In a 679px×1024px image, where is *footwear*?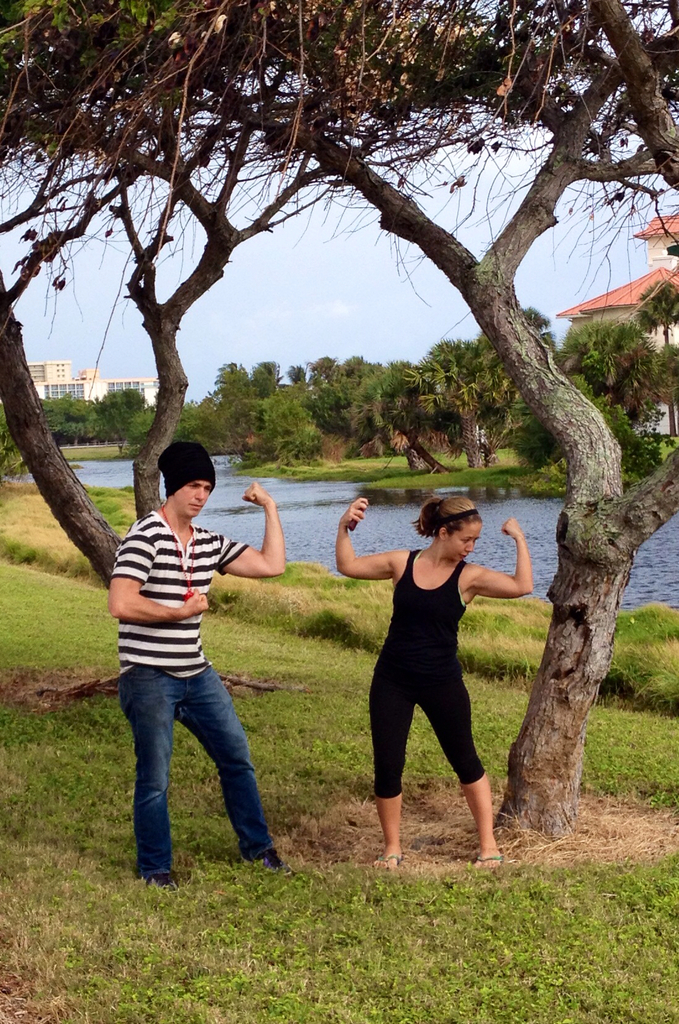
242, 855, 293, 874.
